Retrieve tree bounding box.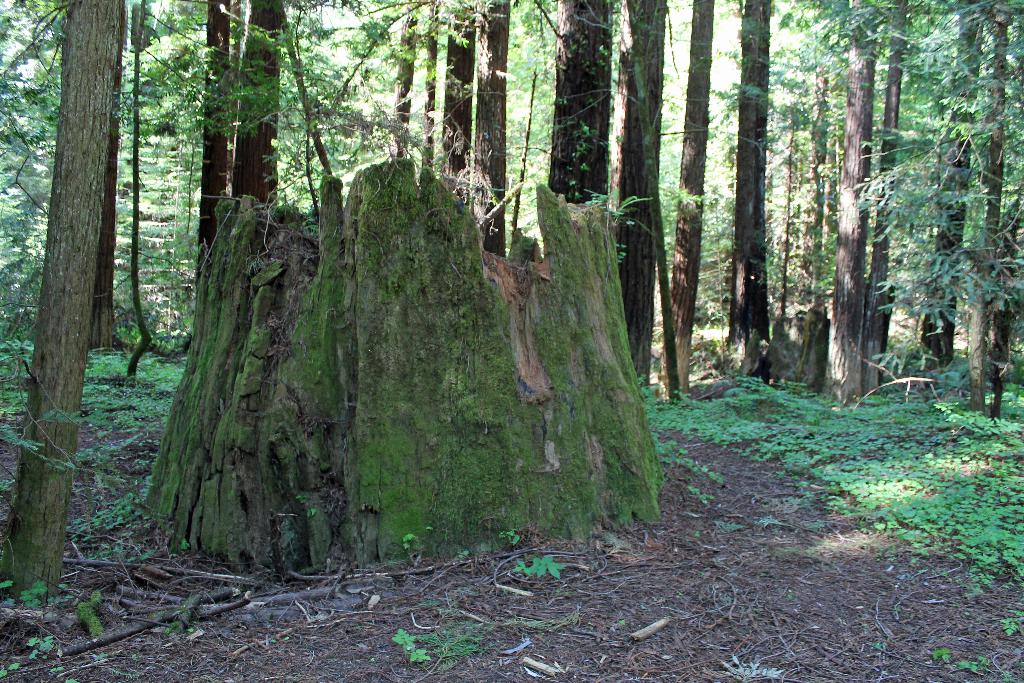
Bounding box: crop(0, 0, 77, 426).
